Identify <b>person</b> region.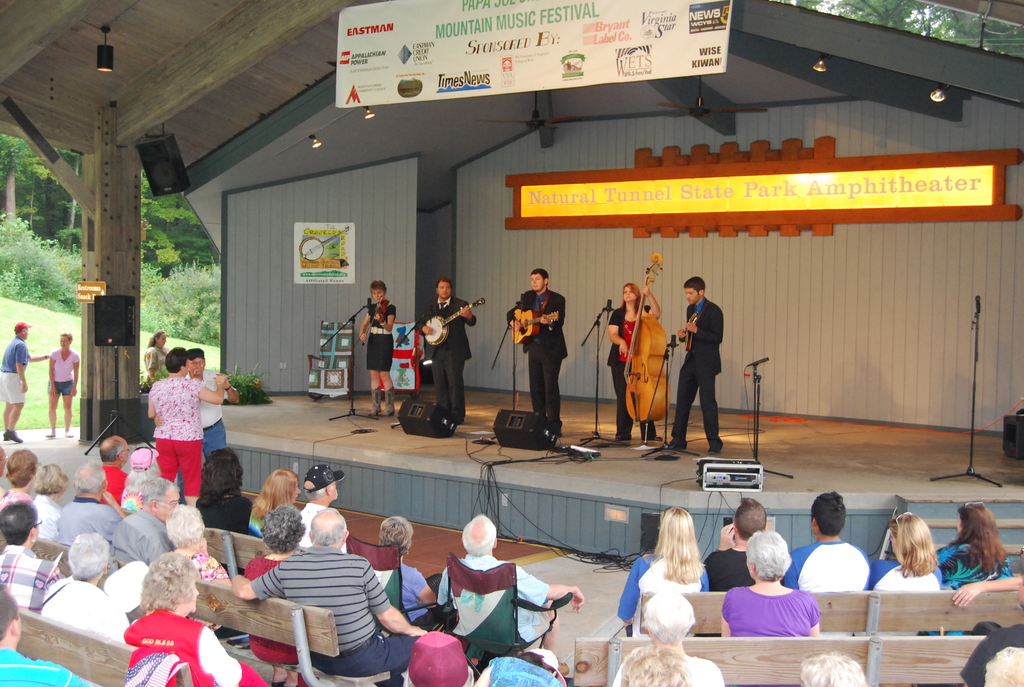
Region: {"left": 0, "top": 324, "right": 49, "bottom": 443}.
